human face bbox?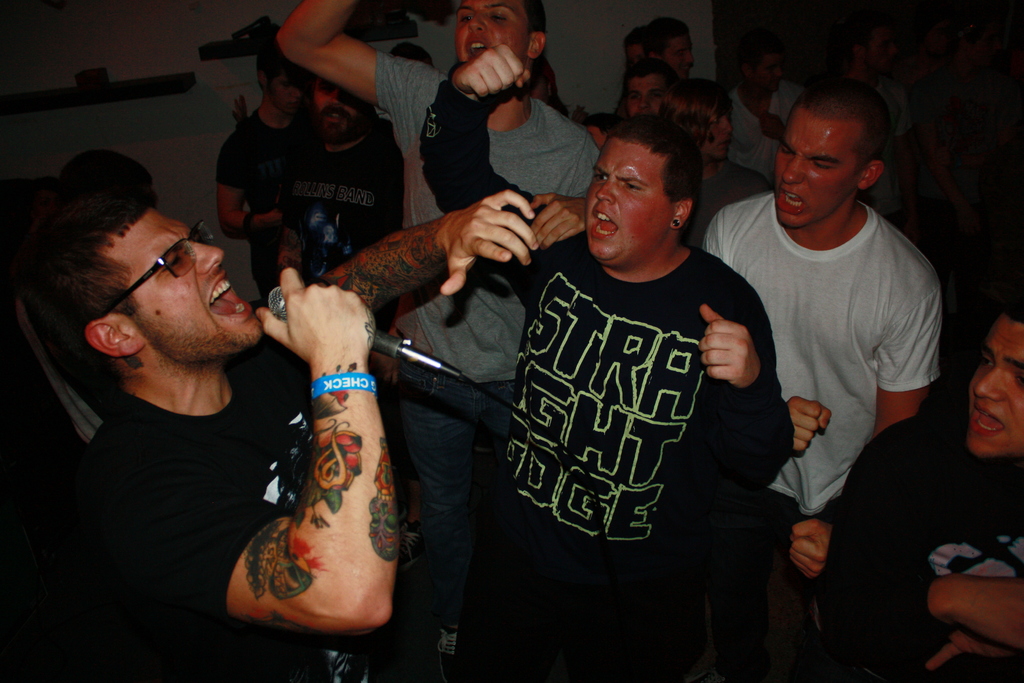
bbox(749, 47, 783, 92)
